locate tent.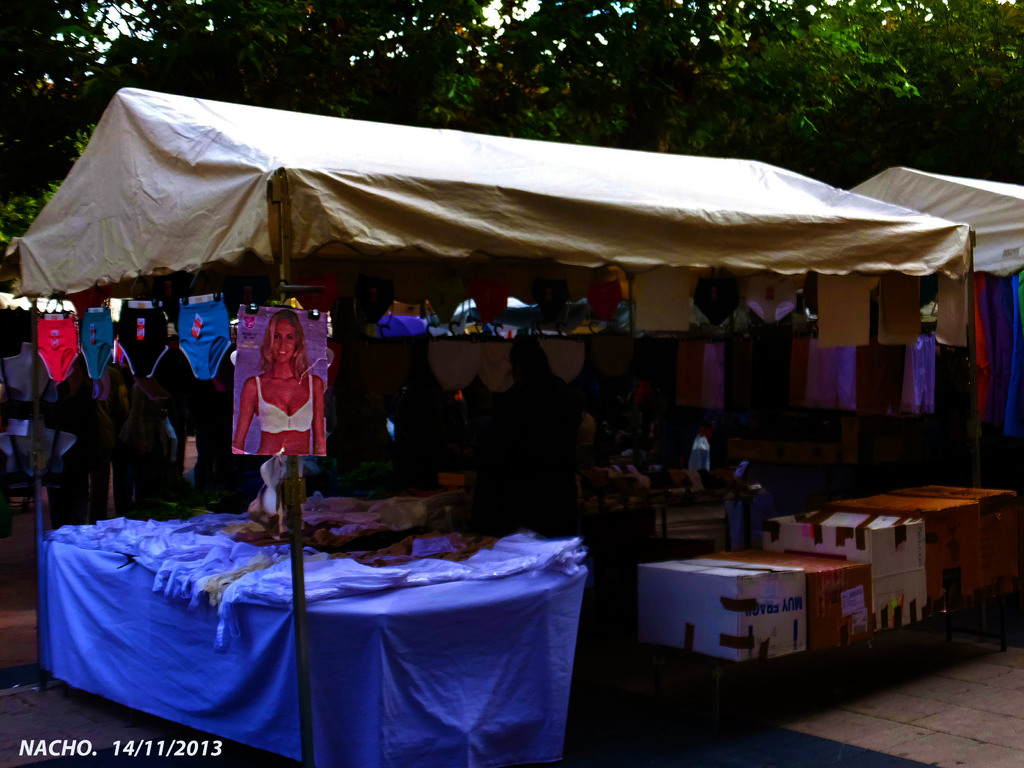
Bounding box: (x1=18, y1=86, x2=975, y2=767).
